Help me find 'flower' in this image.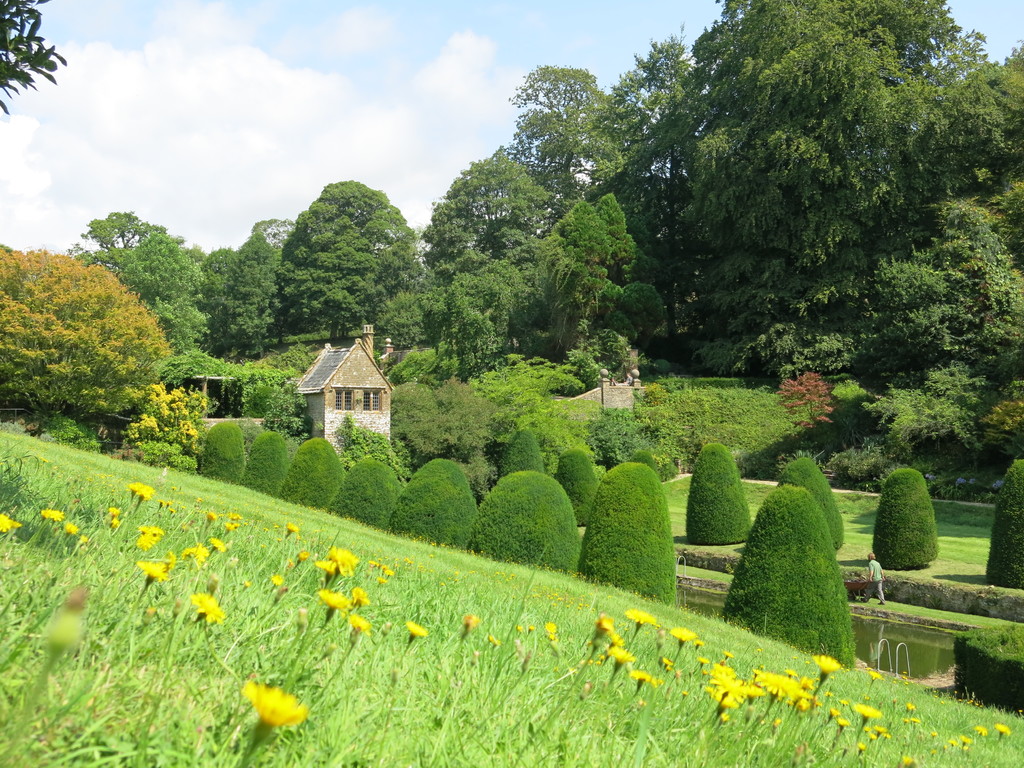
Found it: box(313, 586, 353, 612).
